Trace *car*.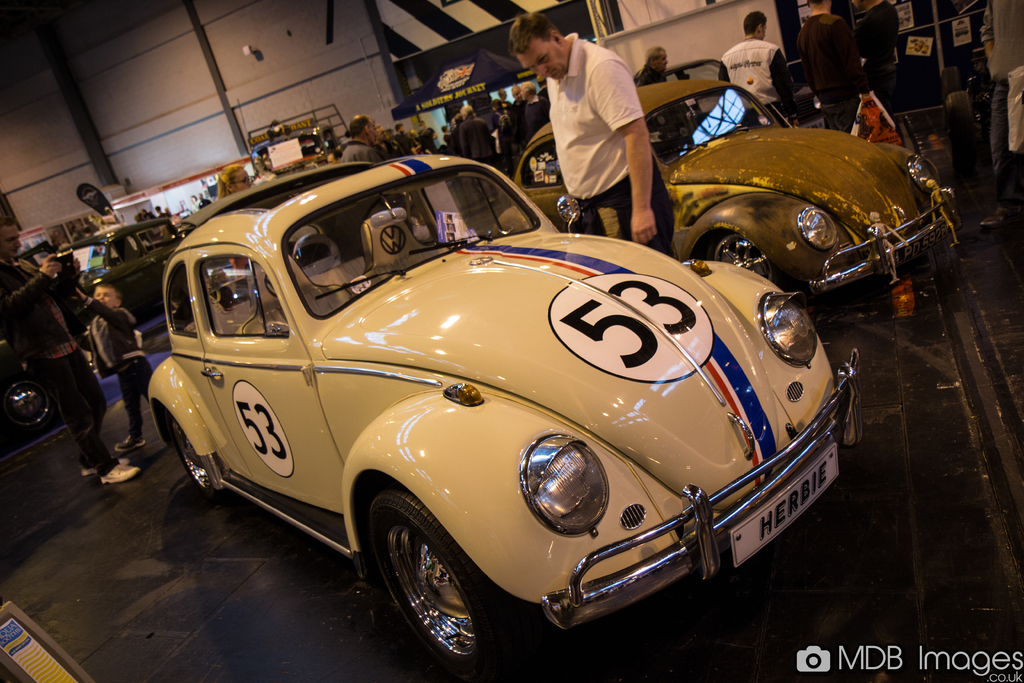
Traced to <box>499,76,955,288</box>.
